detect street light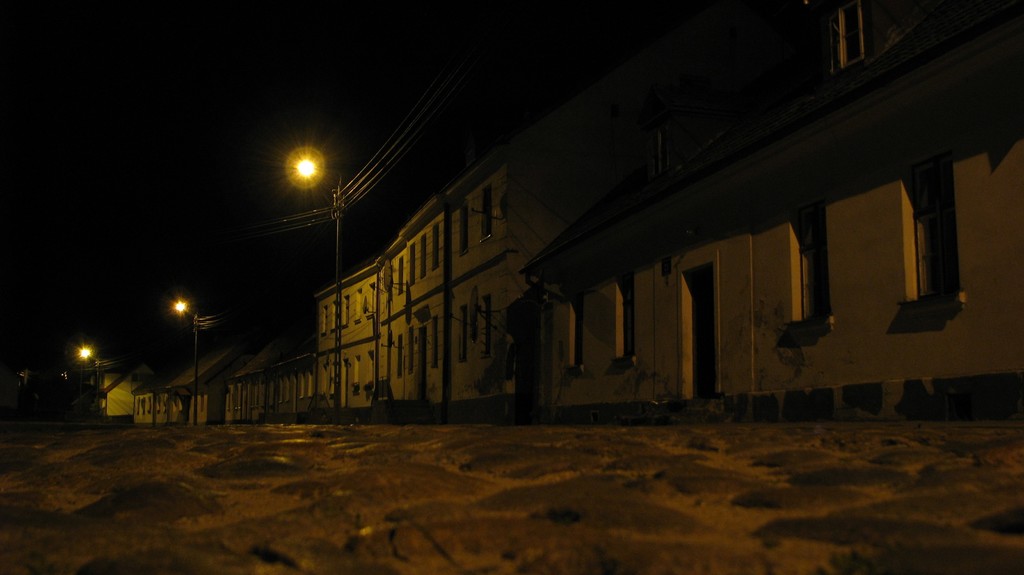
Rect(75, 341, 104, 418)
